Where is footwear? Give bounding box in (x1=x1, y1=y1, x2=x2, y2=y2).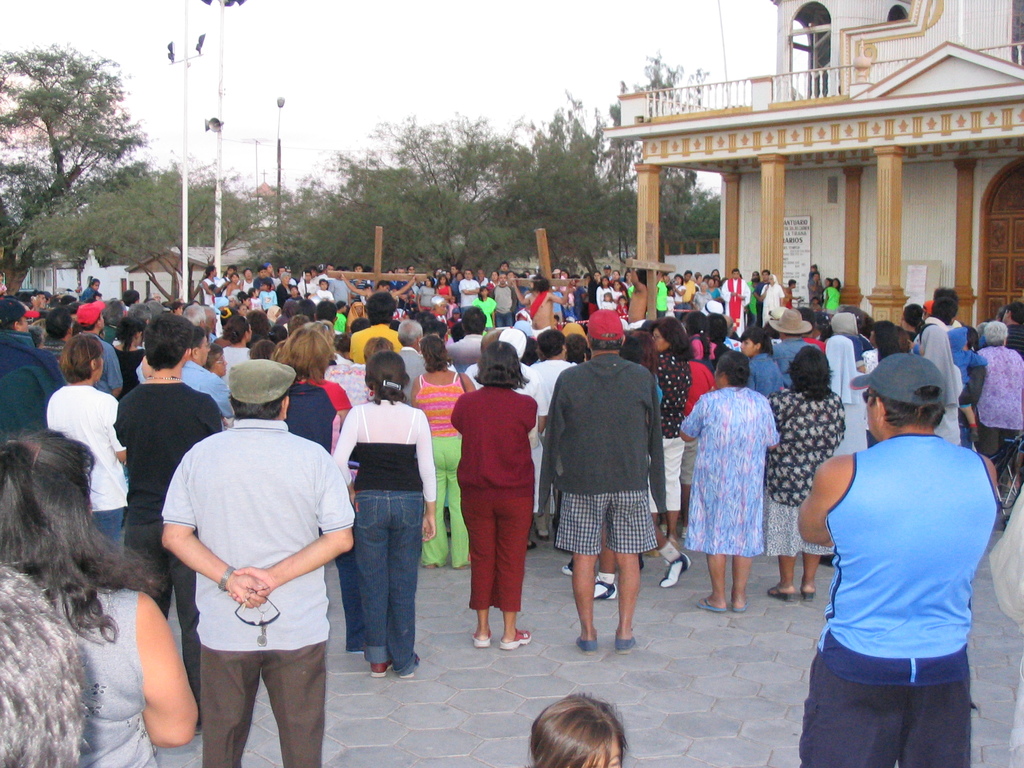
(x1=404, y1=653, x2=420, y2=678).
